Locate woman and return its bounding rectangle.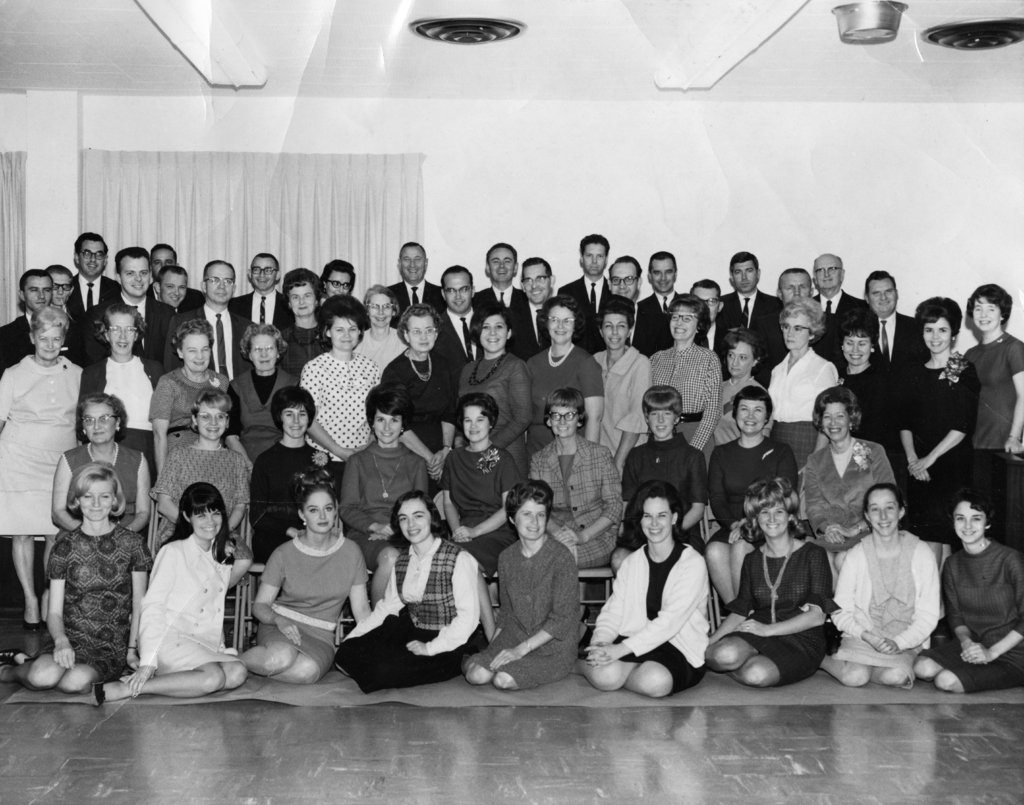
l=75, t=300, r=163, b=452.
